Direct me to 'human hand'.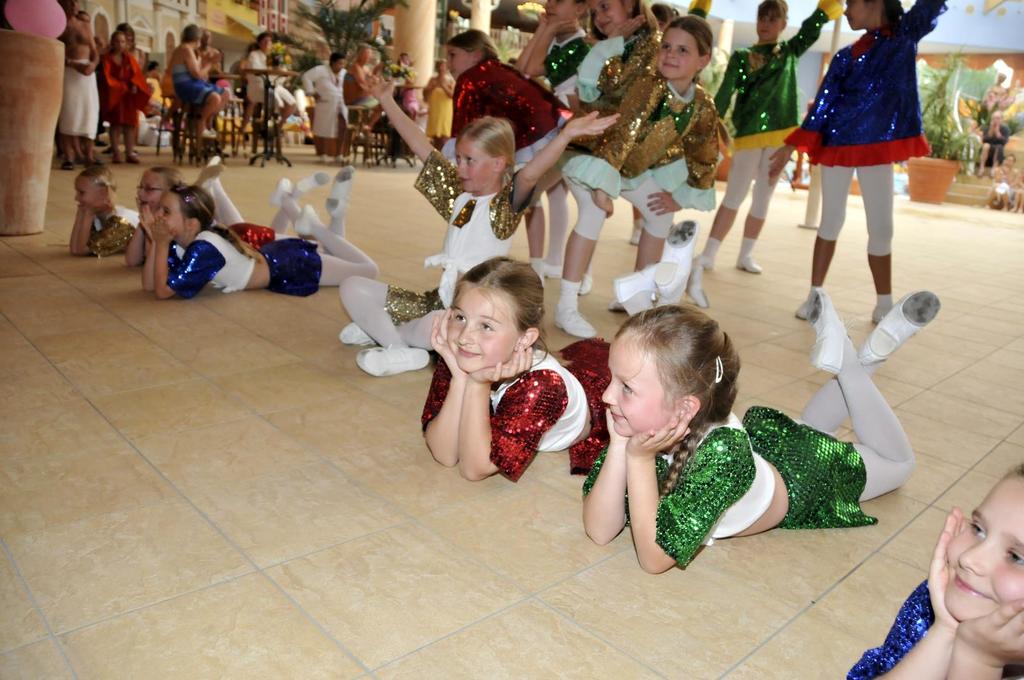
Direction: bbox=[465, 342, 536, 387].
